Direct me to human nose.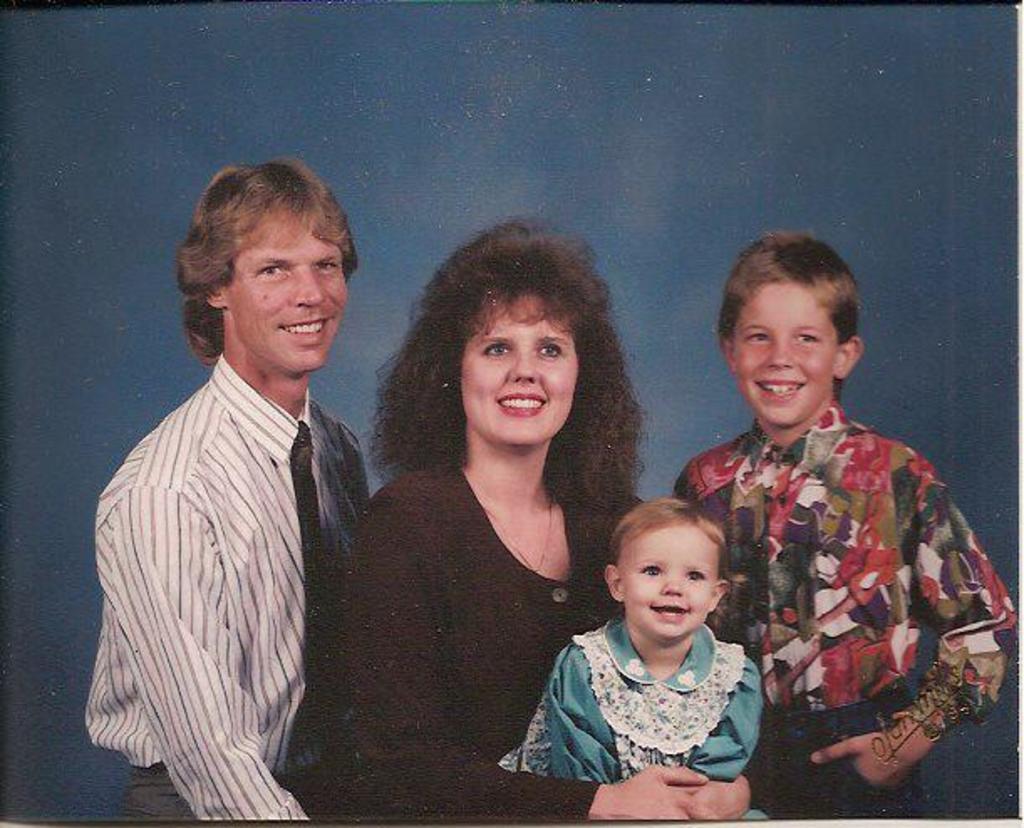
Direction: 660/573/685/592.
